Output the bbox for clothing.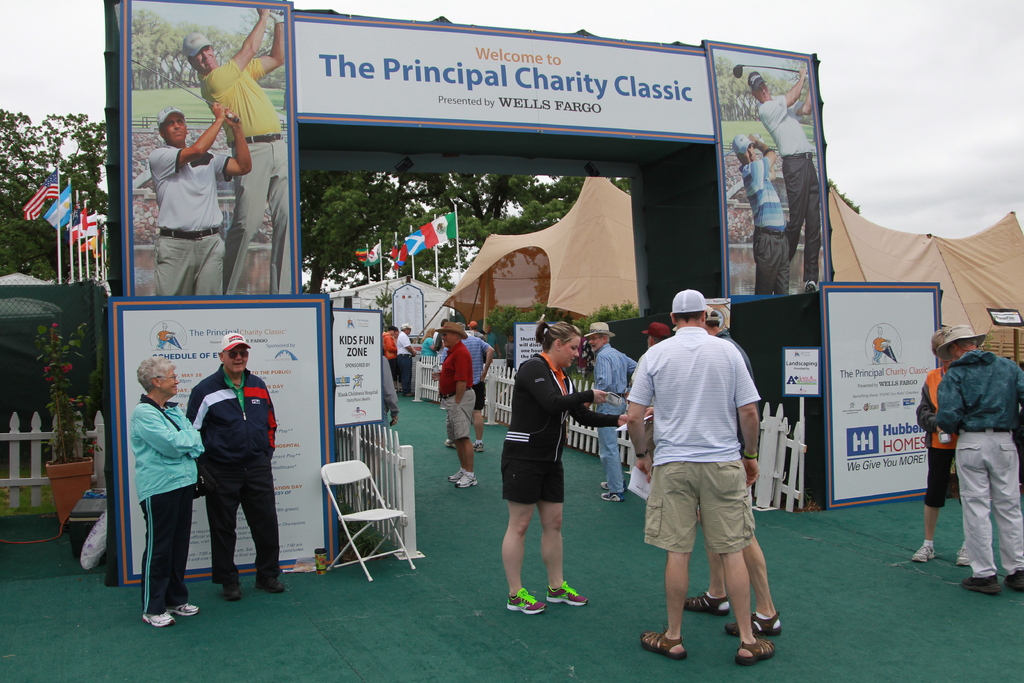
box(436, 336, 475, 450).
